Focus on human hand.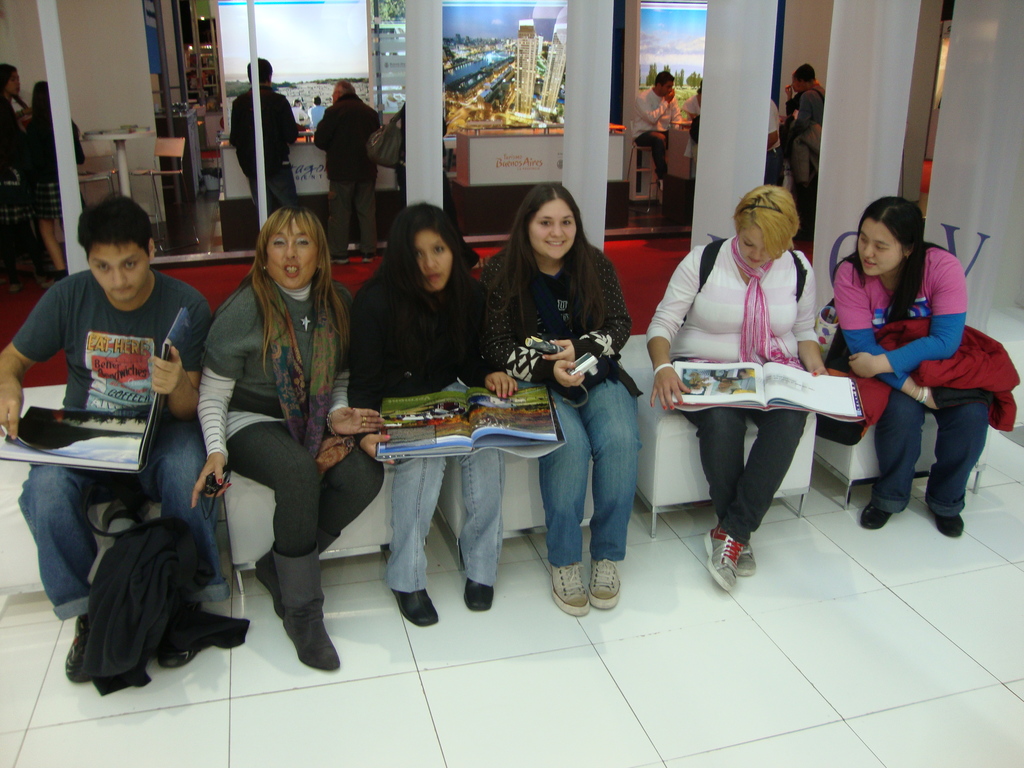
Focused at x1=845 y1=349 x2=877 y2=383.
